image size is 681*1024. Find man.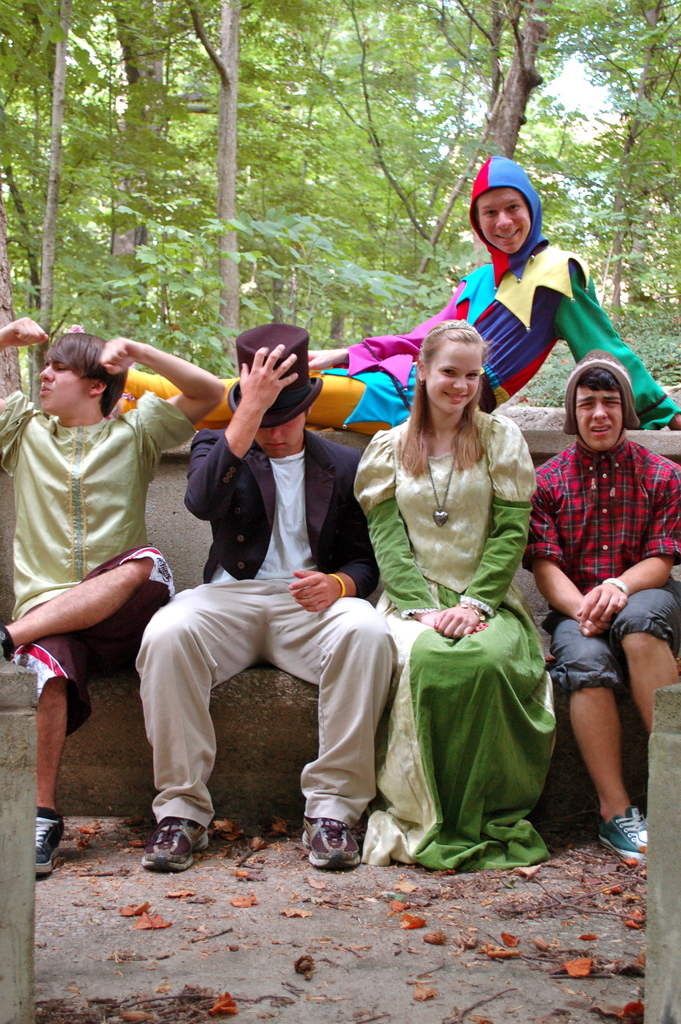
(141, 347, 410, 892).
